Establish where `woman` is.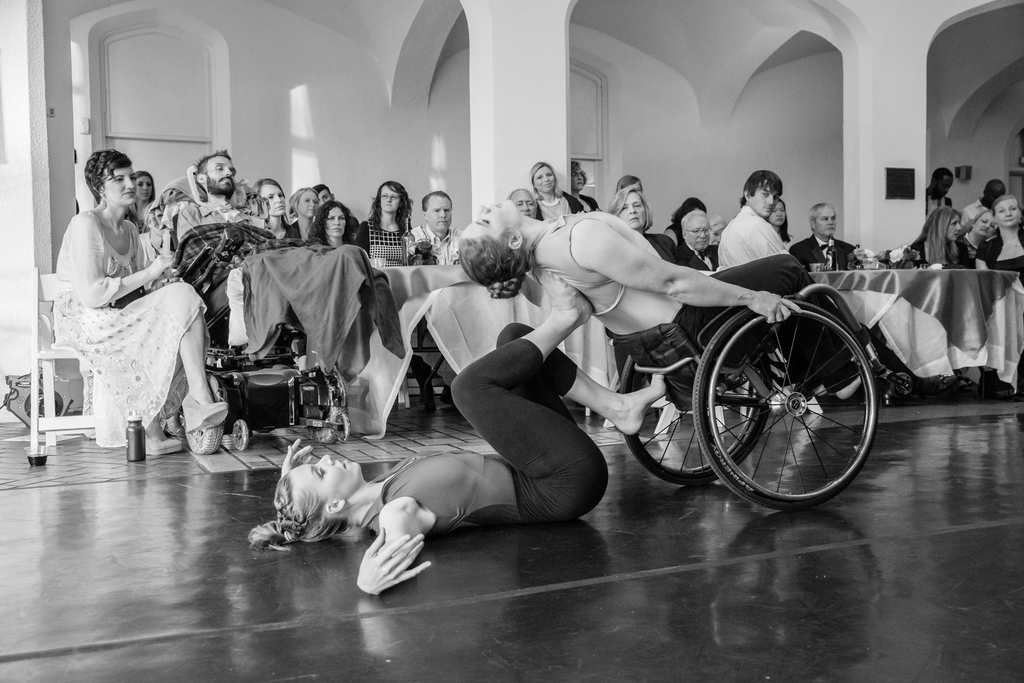
Established at (710,216,725,246).
